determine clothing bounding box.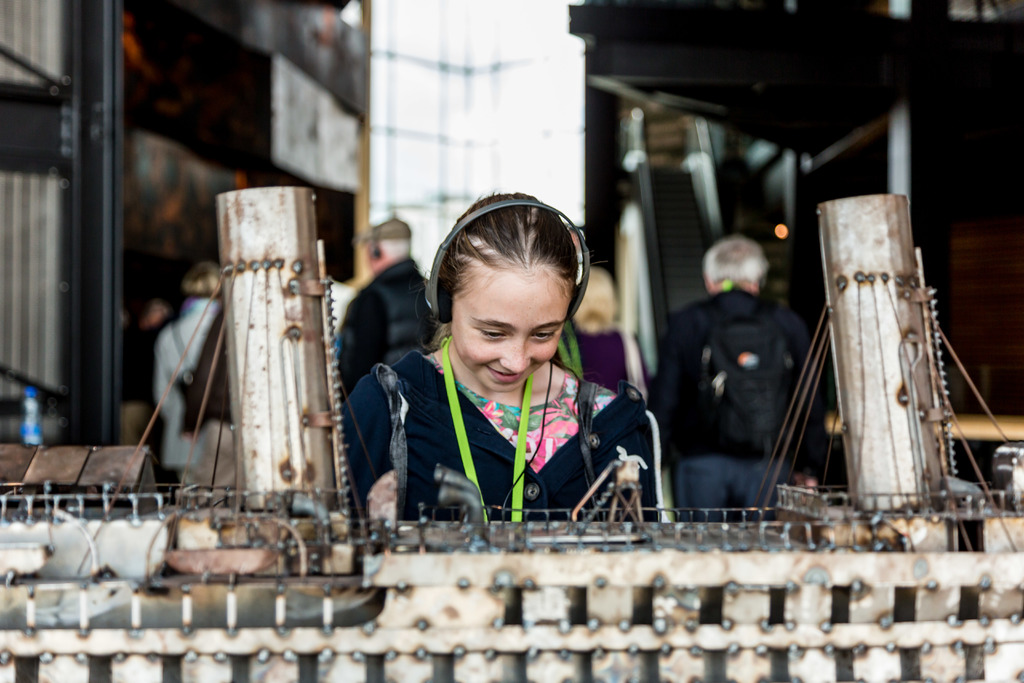
Determined: locate(551, 322, 656, 404).
